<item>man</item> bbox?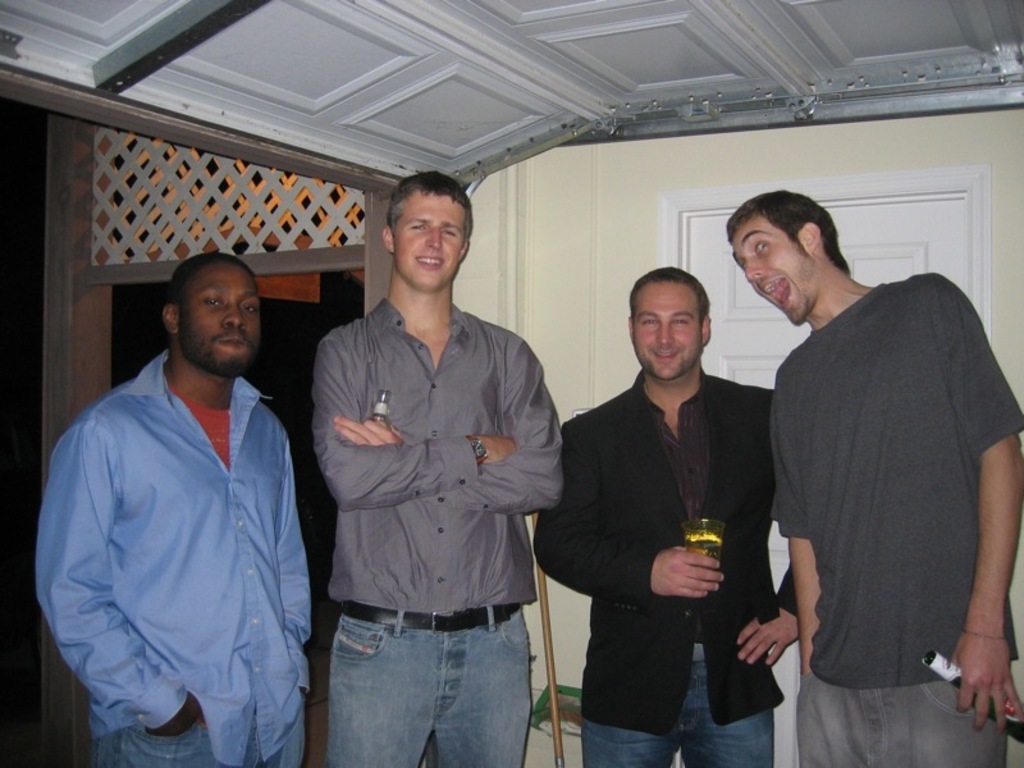
Rect(314, 170, 566, 767)
